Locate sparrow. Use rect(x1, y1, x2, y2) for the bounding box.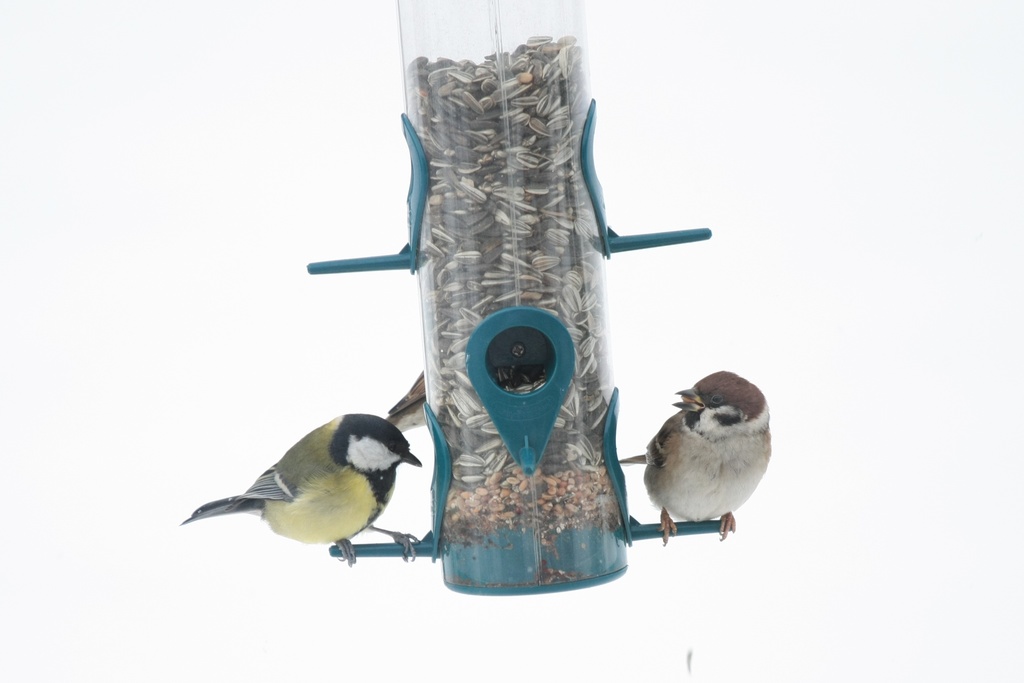
rect(629, 365, 774, 545).
